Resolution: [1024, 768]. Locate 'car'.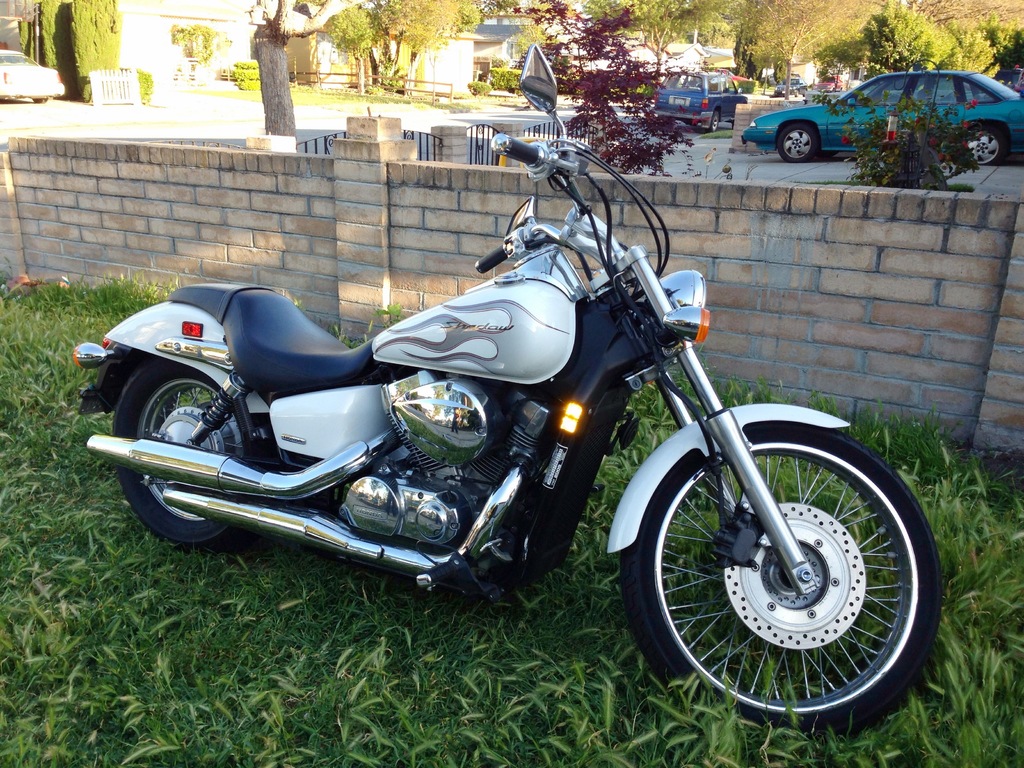
bbox=[652, 71, 747, 134].
